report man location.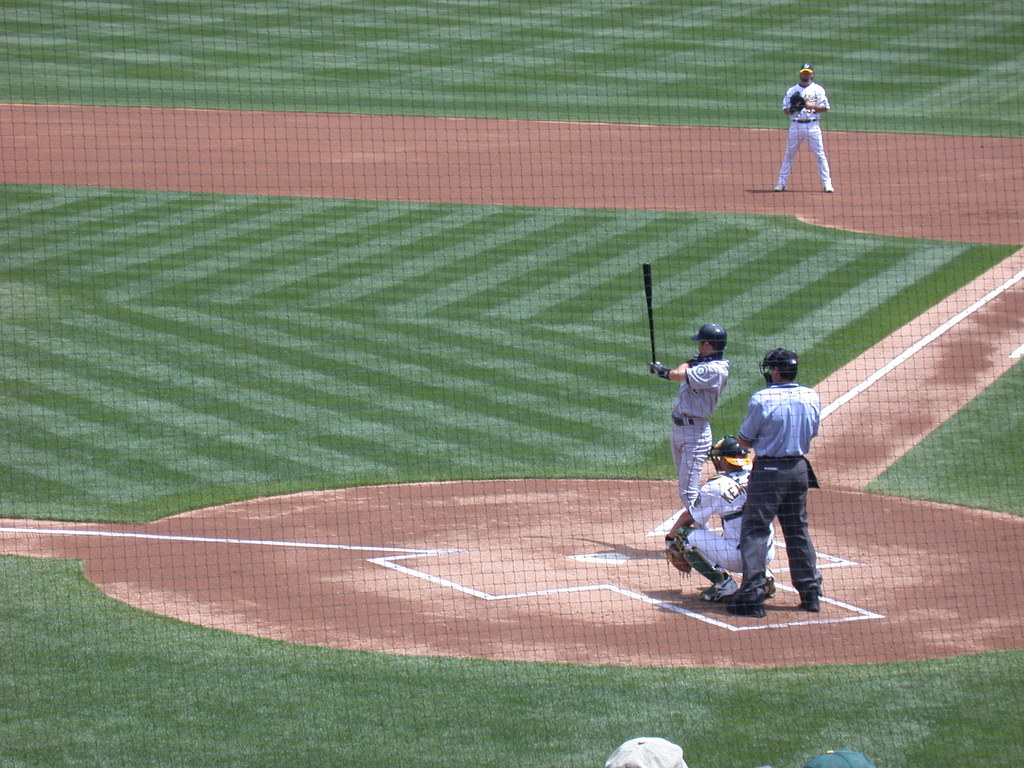
Report: region(772, 62, 838, 195).
